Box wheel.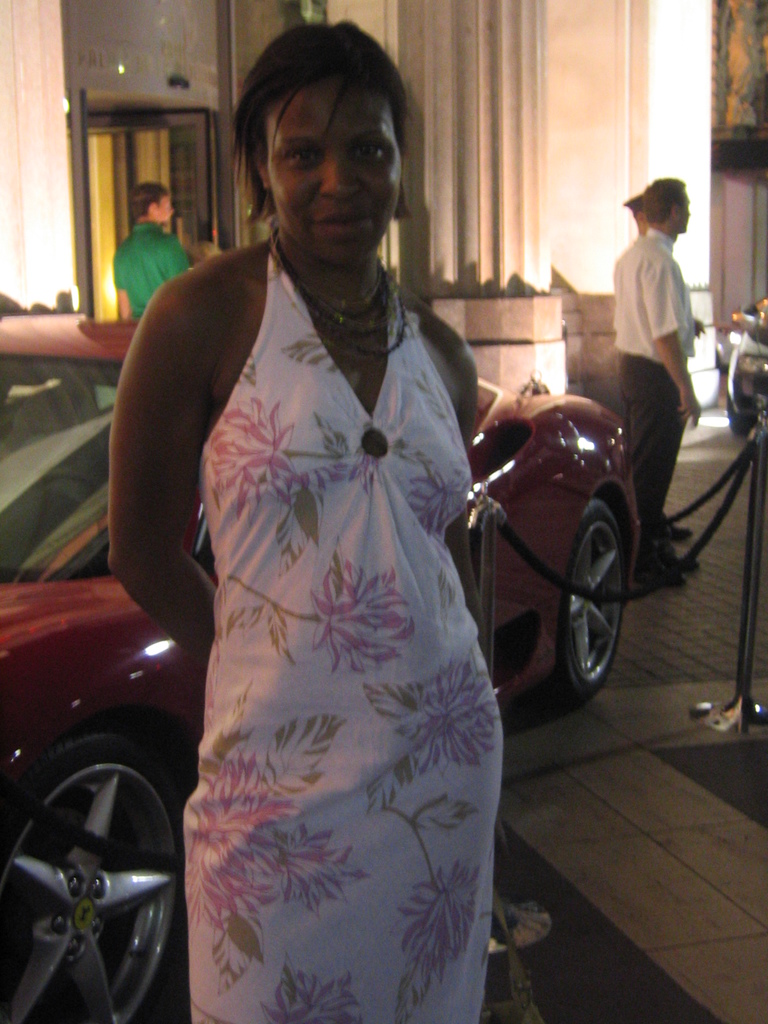
[x1=18, y1=718, x2=177, y2=992].
